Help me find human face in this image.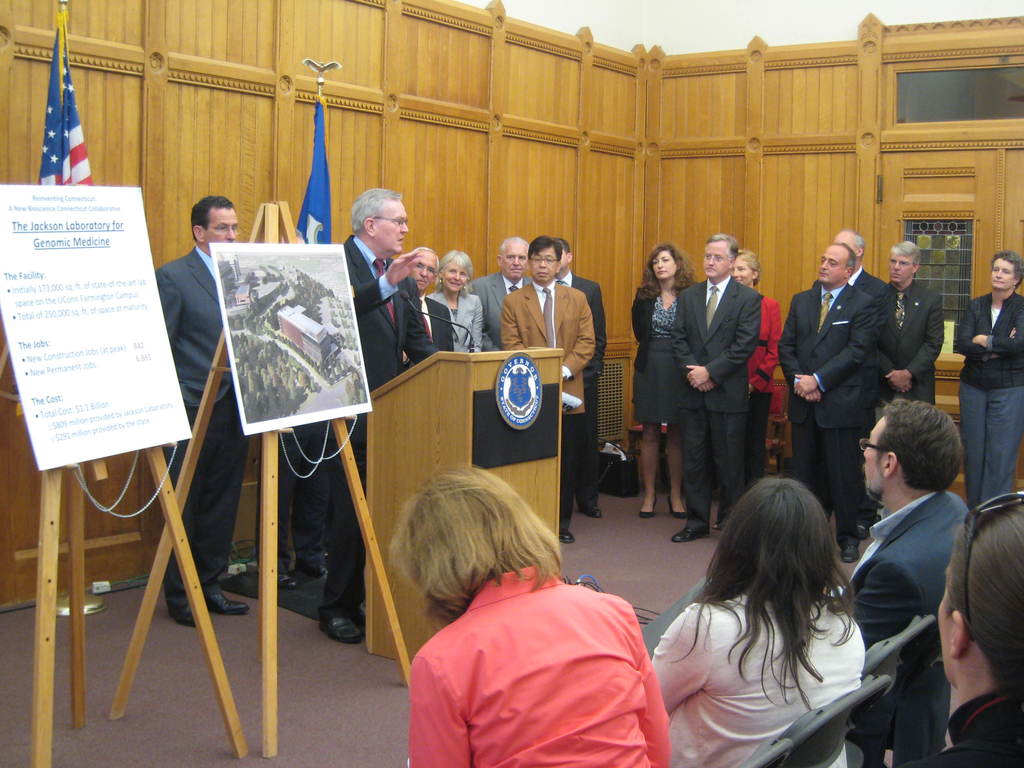
Found it: 703:241:728:279.
